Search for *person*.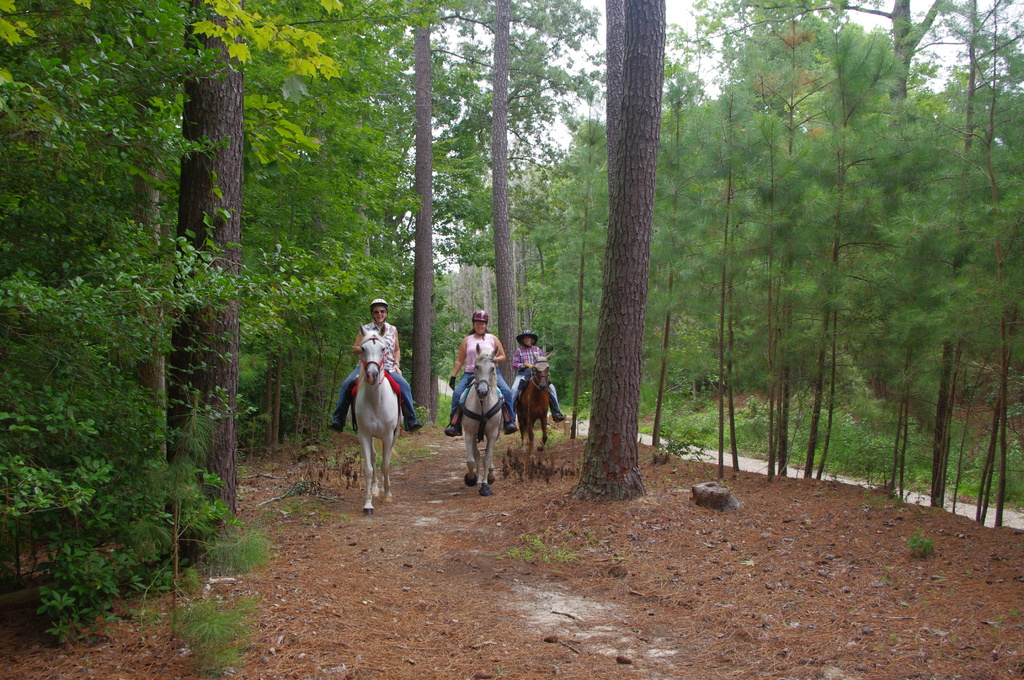
Found at (326,303,424,433).
